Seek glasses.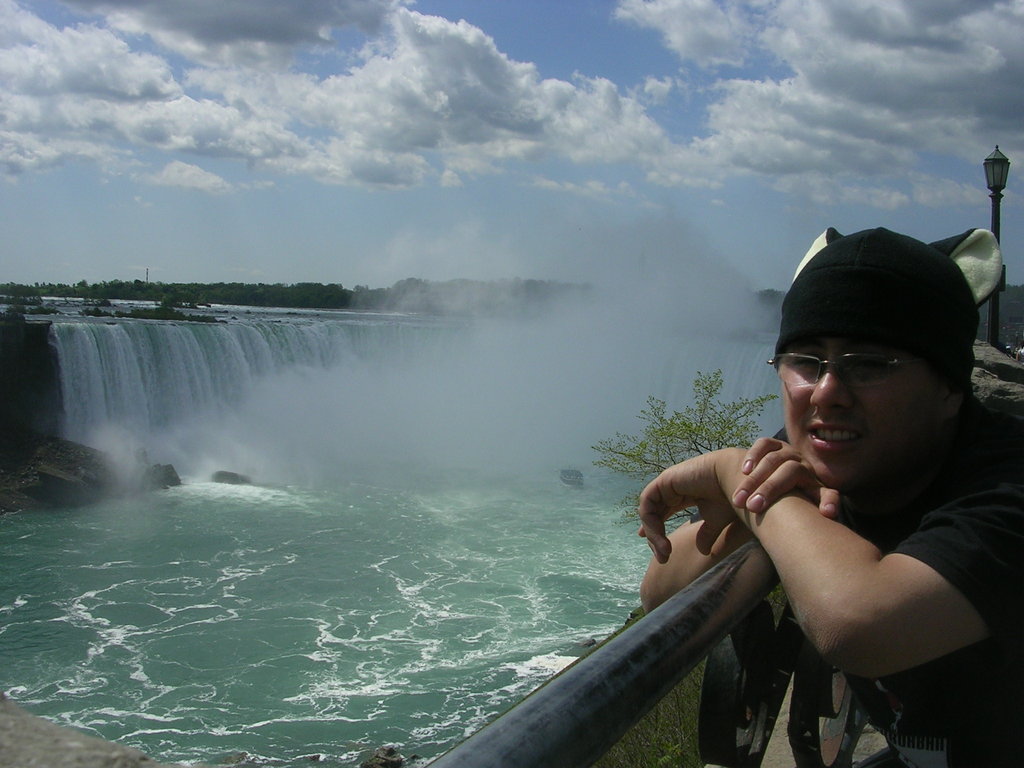
(x1=762, y1=344, x2=919, y2=392).
